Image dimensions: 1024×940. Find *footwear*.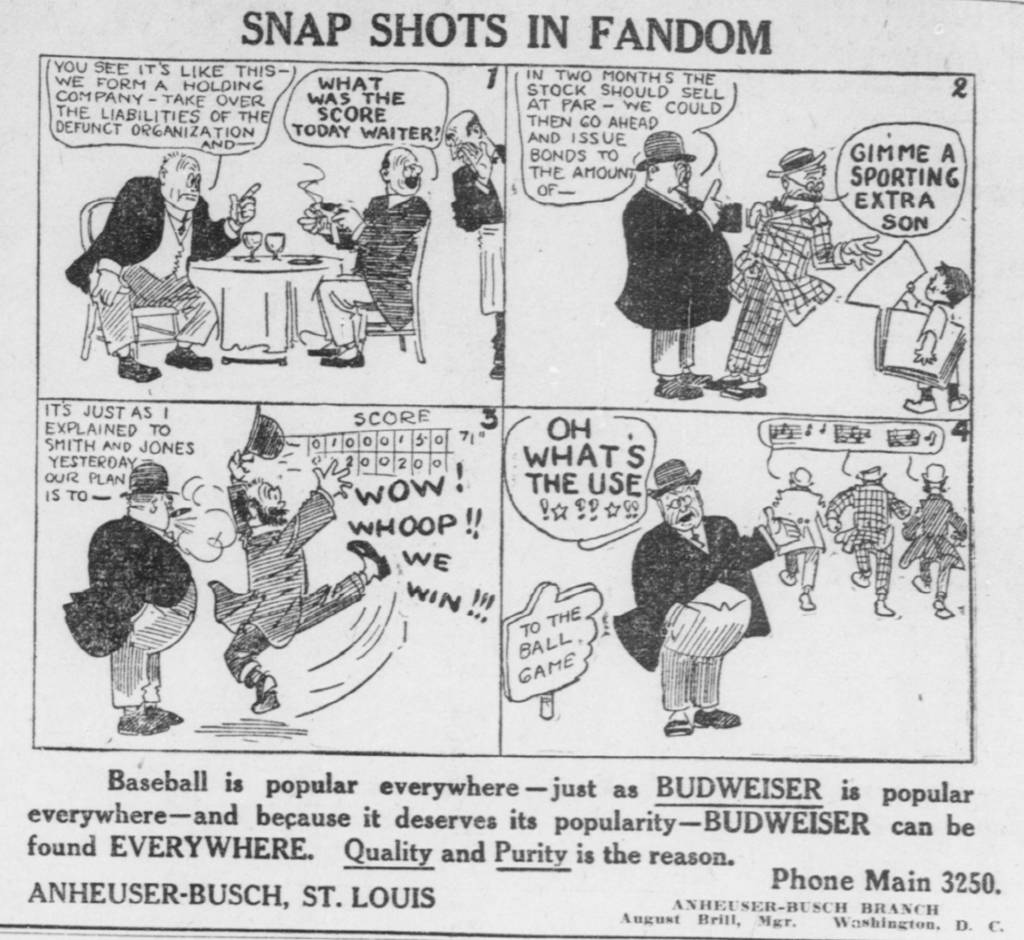
898 394 933 410.
